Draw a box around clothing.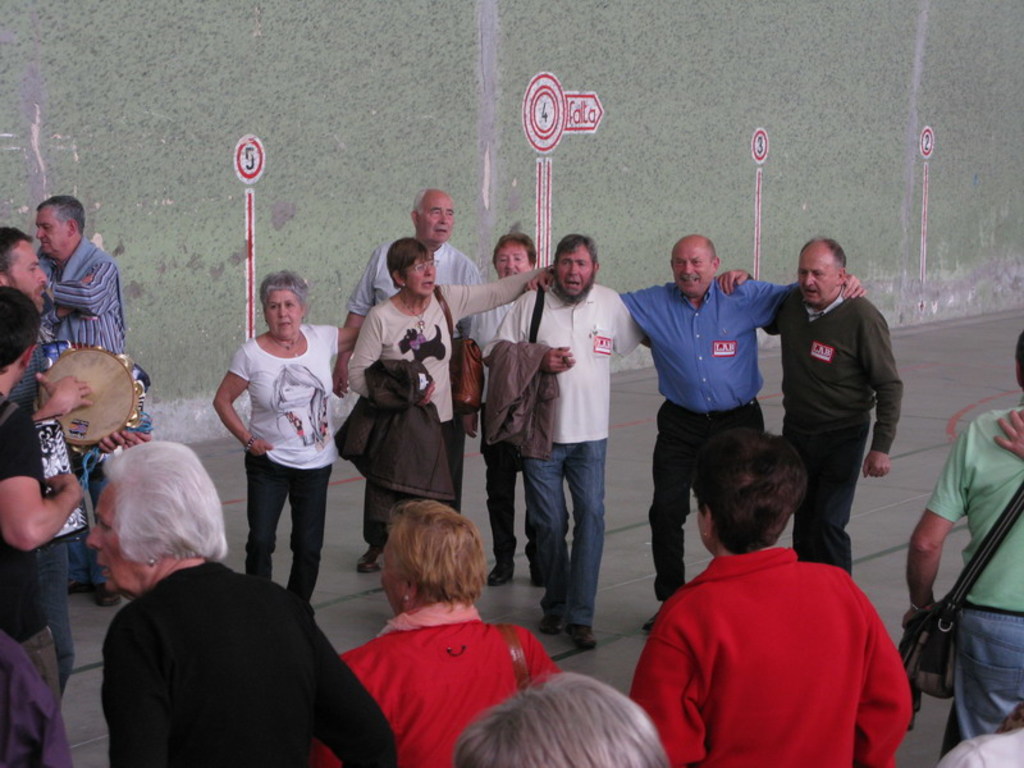
(left=26, top=247, right=132, bottom=370).
